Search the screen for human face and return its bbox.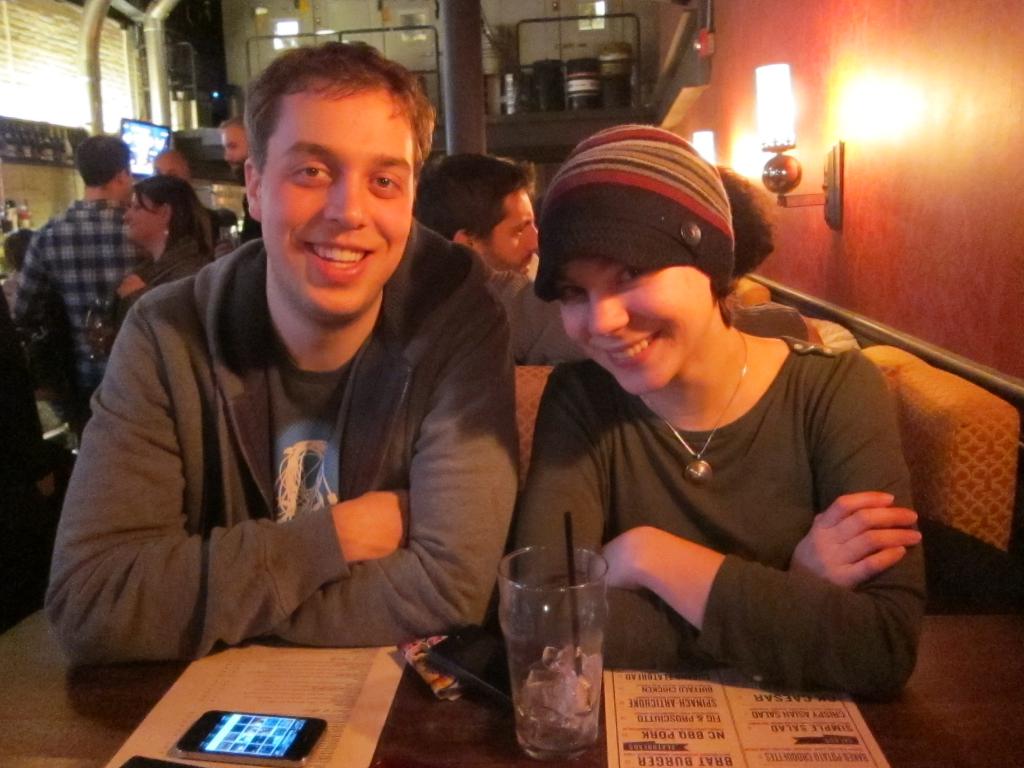
Found: rect(156, 157, 188, 182).
